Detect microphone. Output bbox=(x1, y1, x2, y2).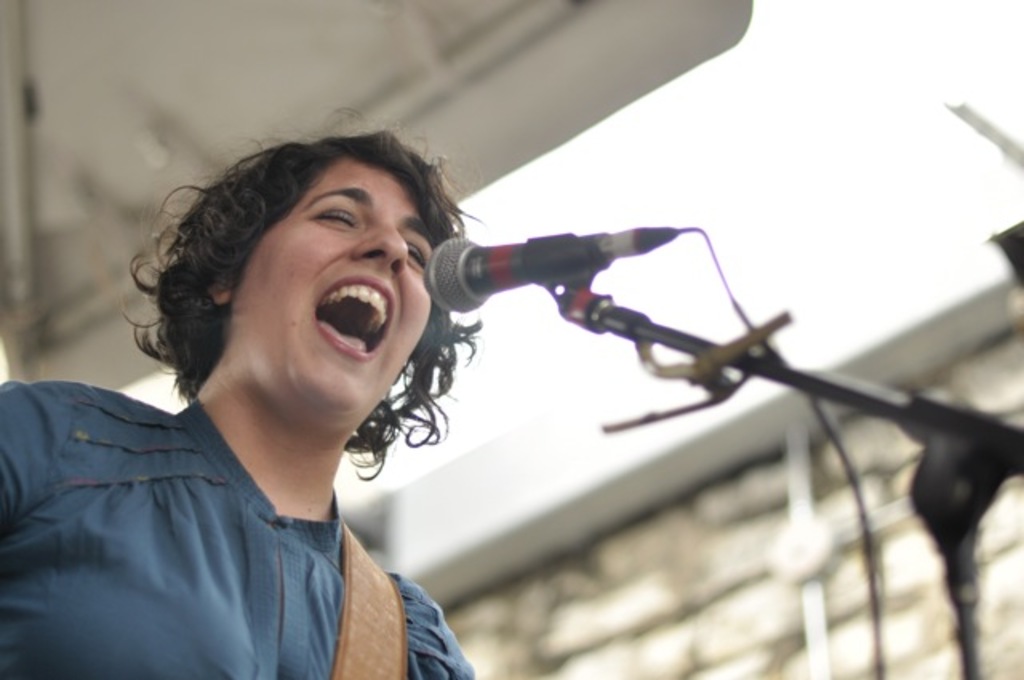
bbox=(419, 230, 606, 315).
